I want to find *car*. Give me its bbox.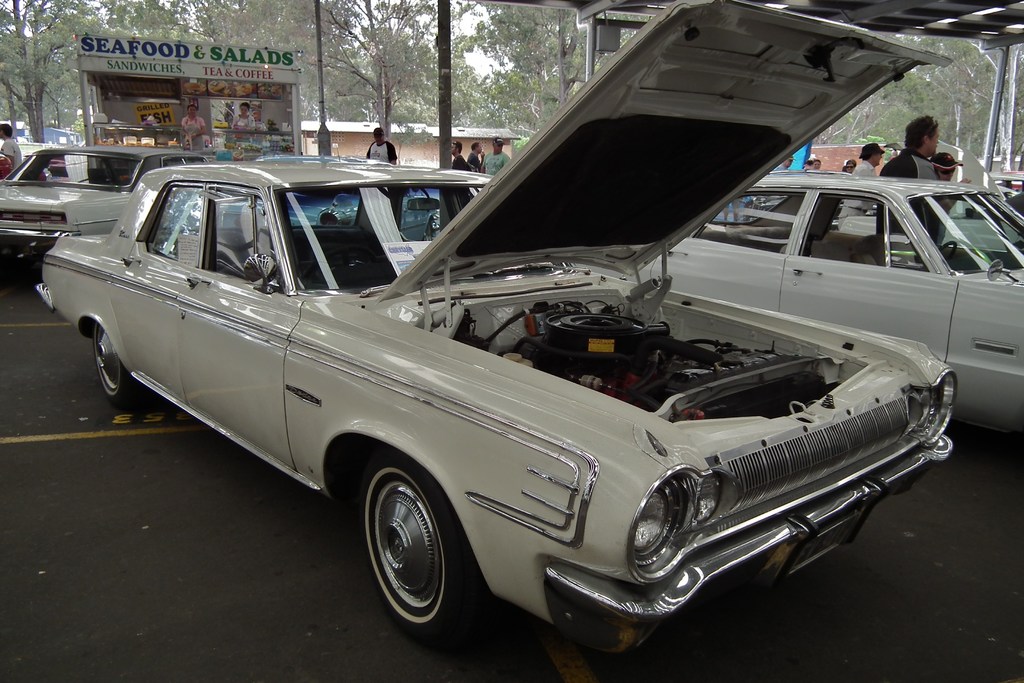
region(584, 178, 1023, 436).
